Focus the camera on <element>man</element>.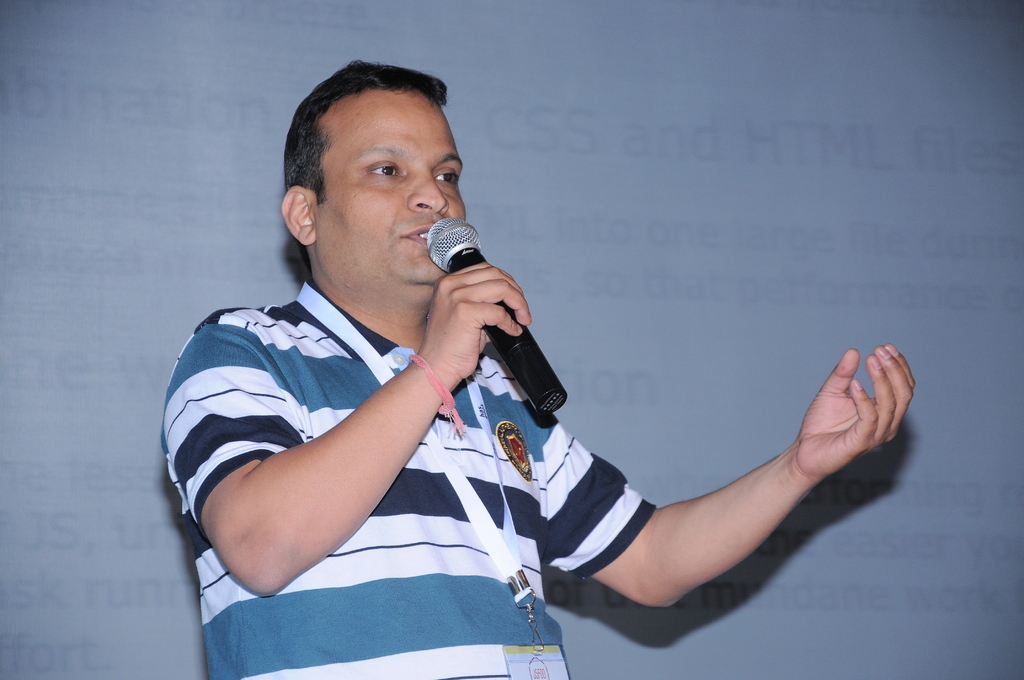
Focus region: bbox=(165, 60, 911, 679).
